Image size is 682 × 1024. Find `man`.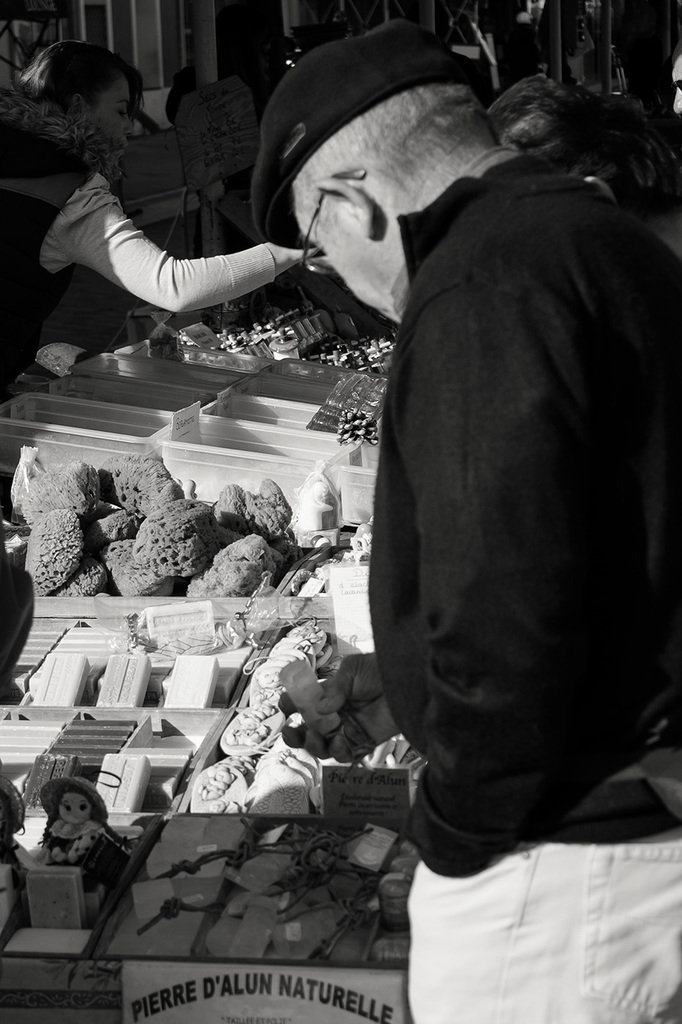
(x1=139, y1=45, x2=655, y2=935).
